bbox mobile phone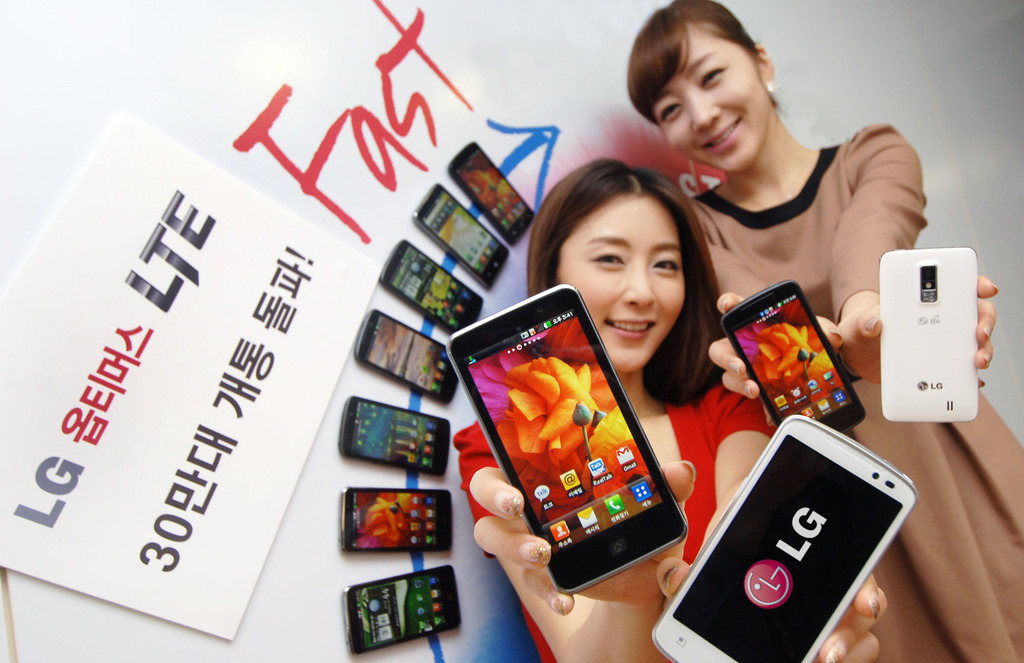
409, 183, 510, 293
